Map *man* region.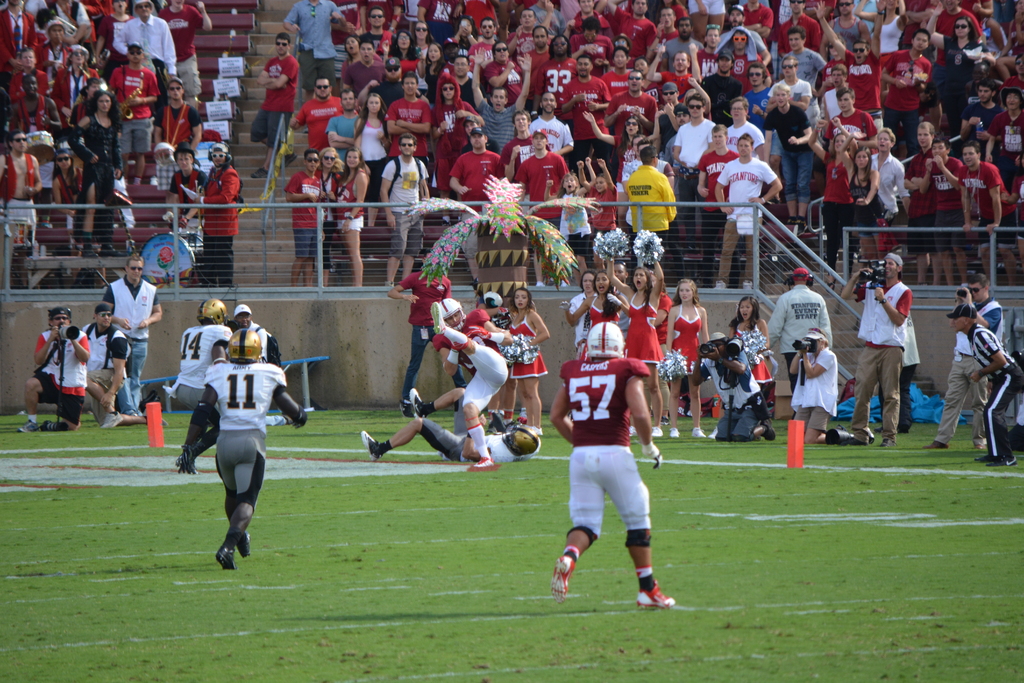
Mapped to {"left": 285, "top": 149, "right": 325, "bottom": 287}.
